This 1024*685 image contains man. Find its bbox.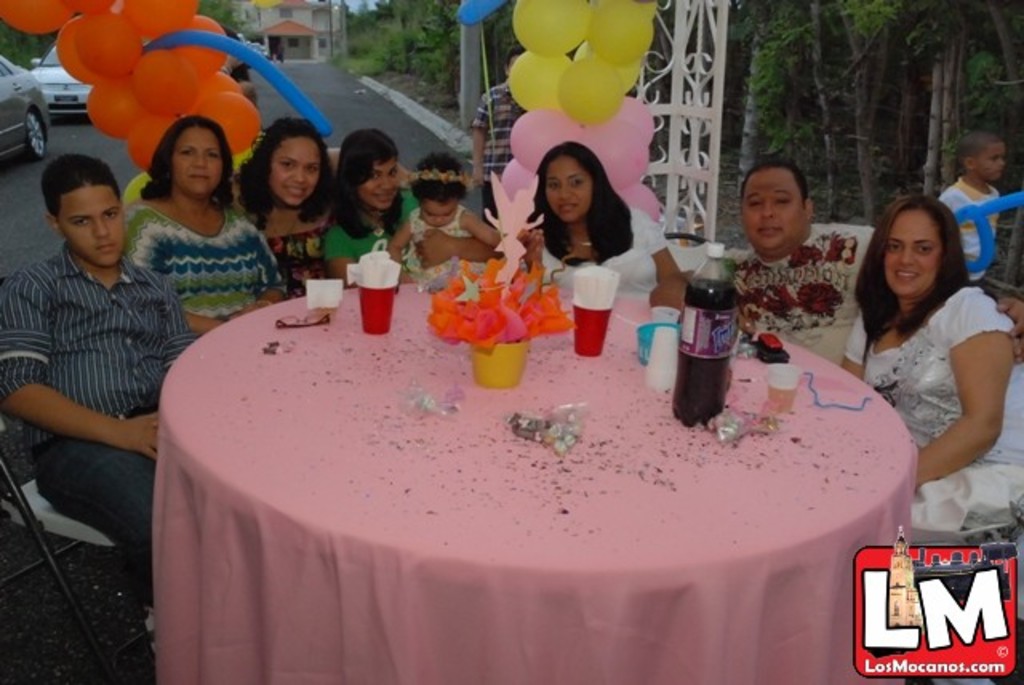
(x1=8, y1=128, x2=194, y2=557).
